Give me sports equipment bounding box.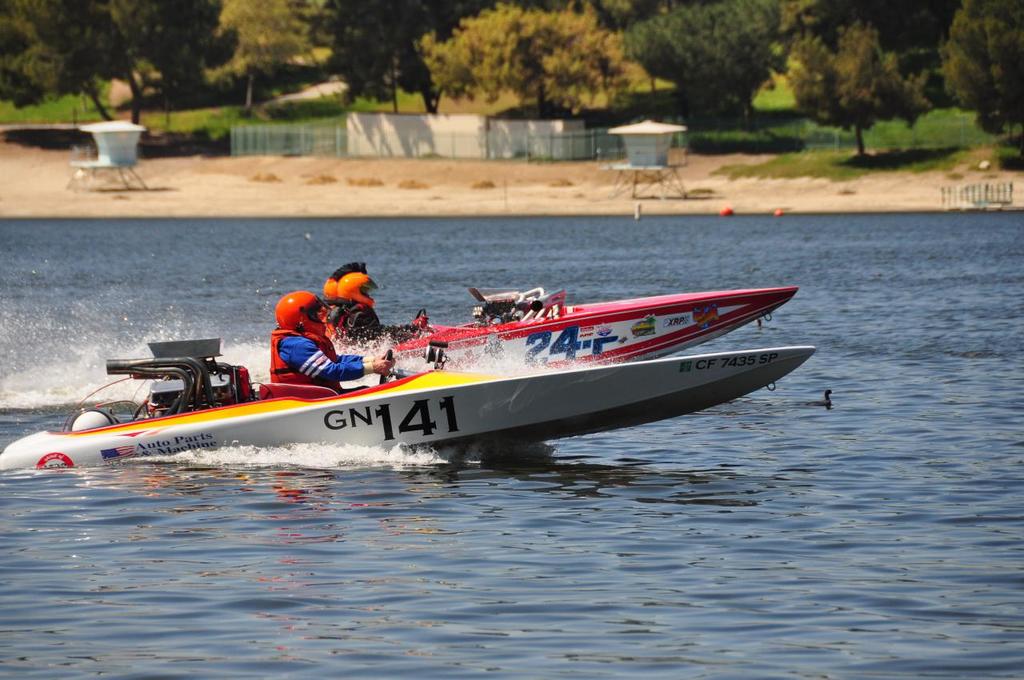
rect(337, 270, 377, 302).
